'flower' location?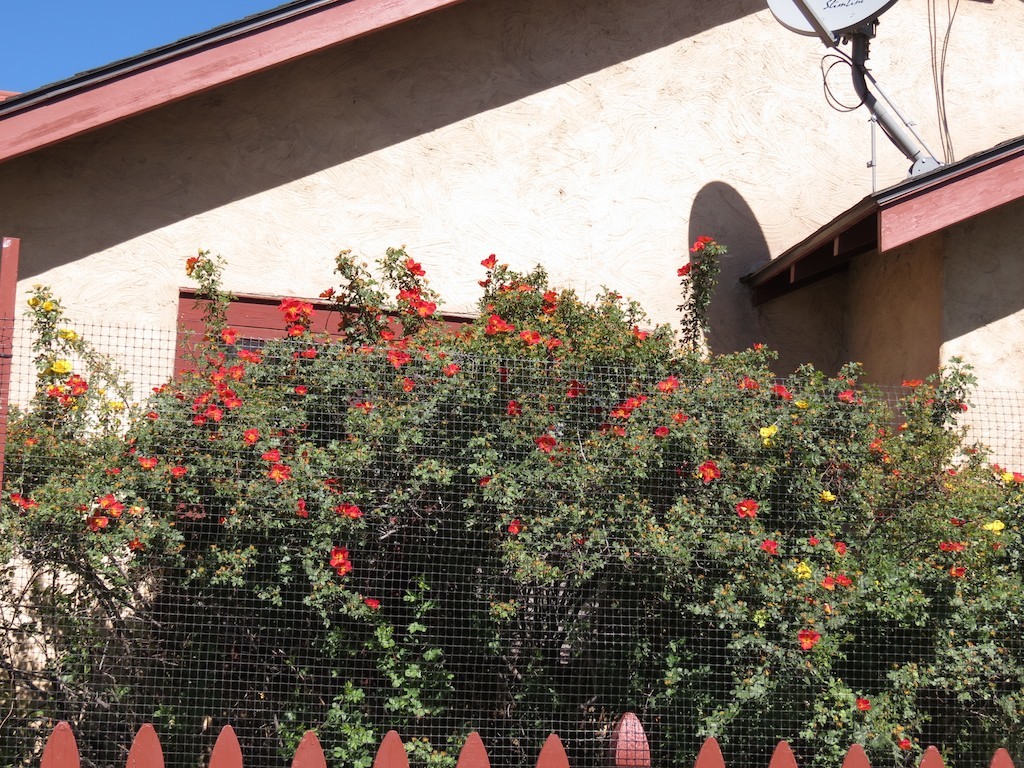
<box>947,542,962,549</box>
